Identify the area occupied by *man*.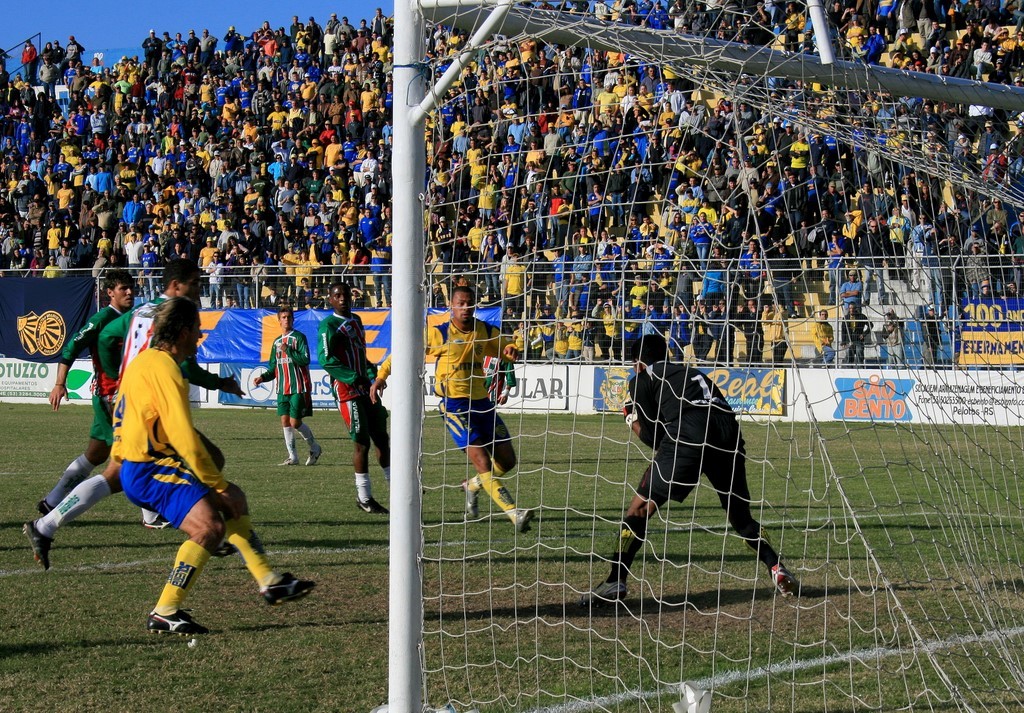
Area: x1=319, y1=283, x2=412, y2=513.
